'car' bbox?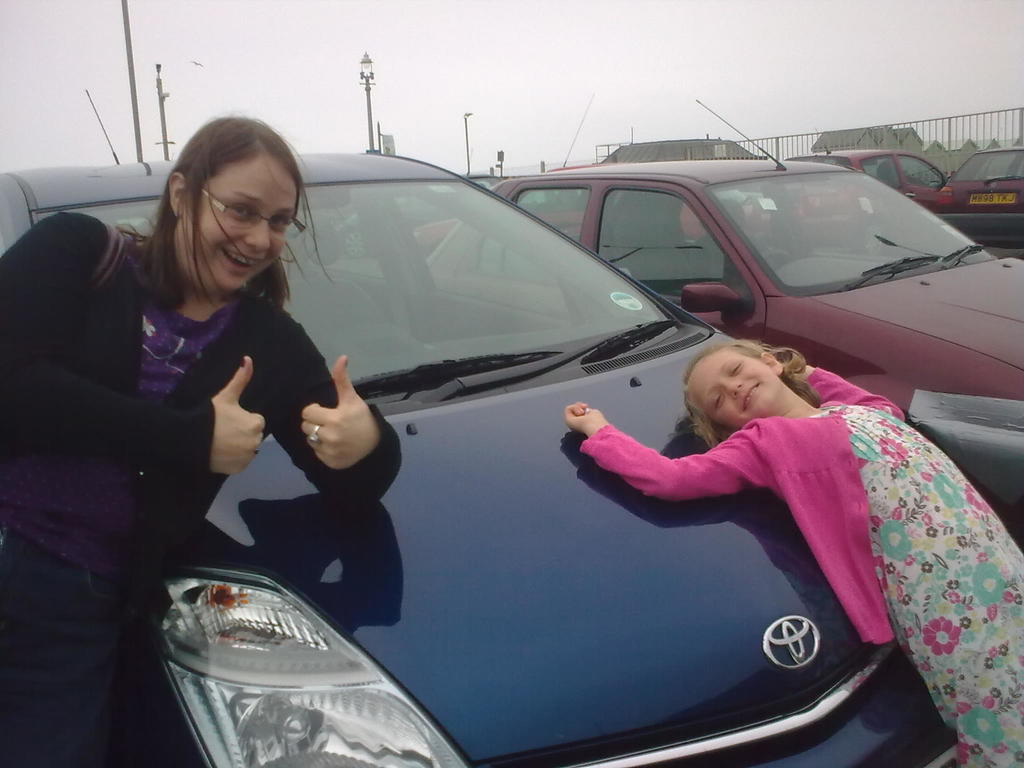
406/202/586/254
